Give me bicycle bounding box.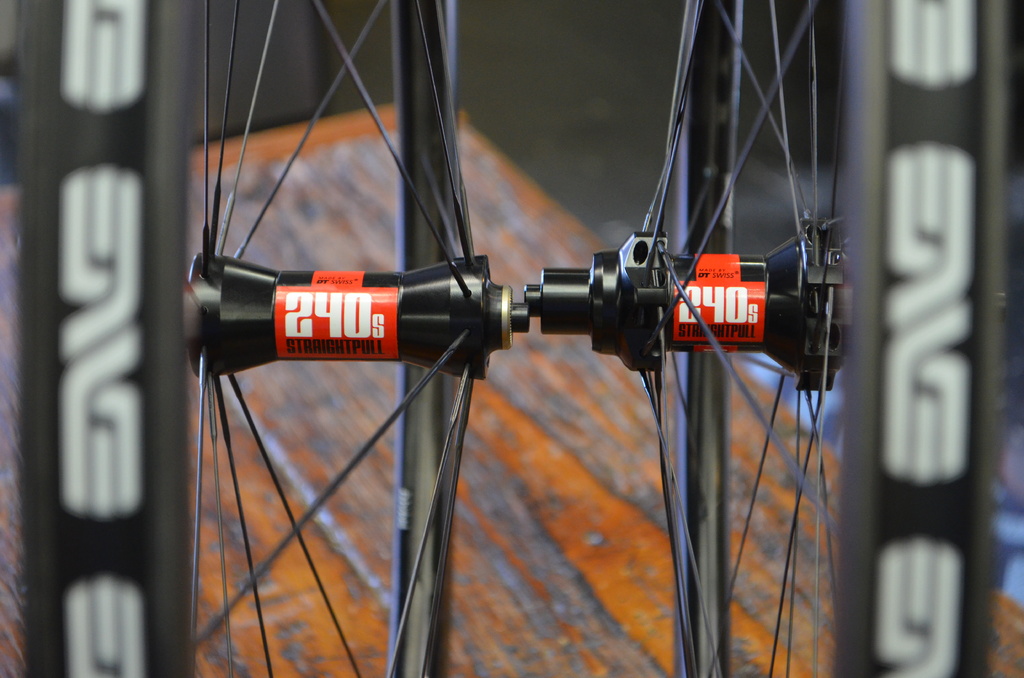
bbox(147, 9, 897, 677).
